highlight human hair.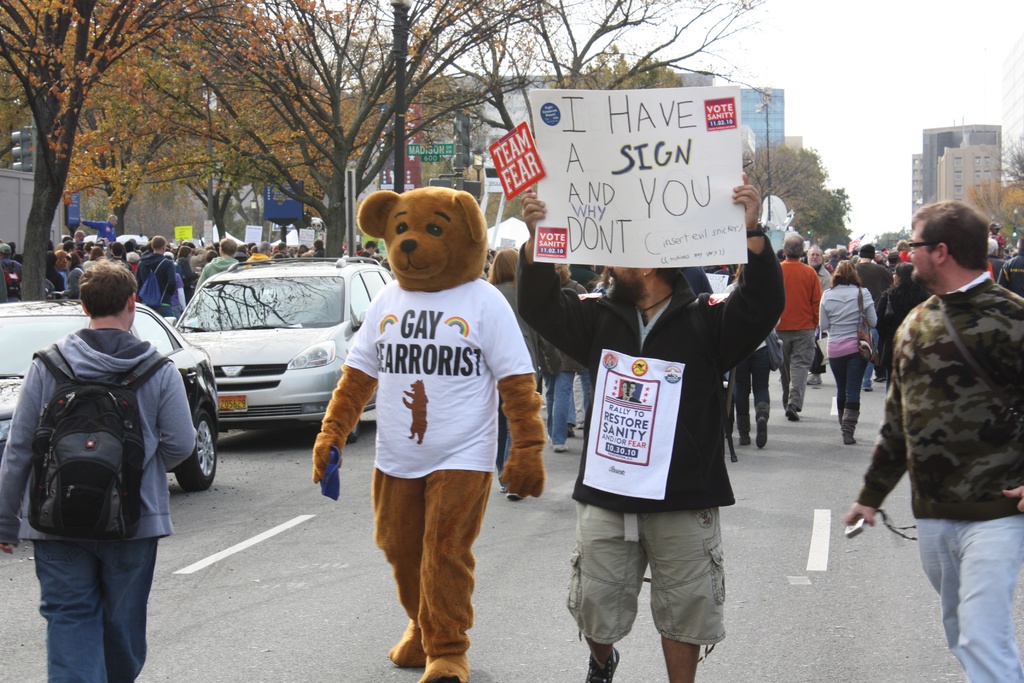
Highlighted region: (483, 247, 524, 285).
